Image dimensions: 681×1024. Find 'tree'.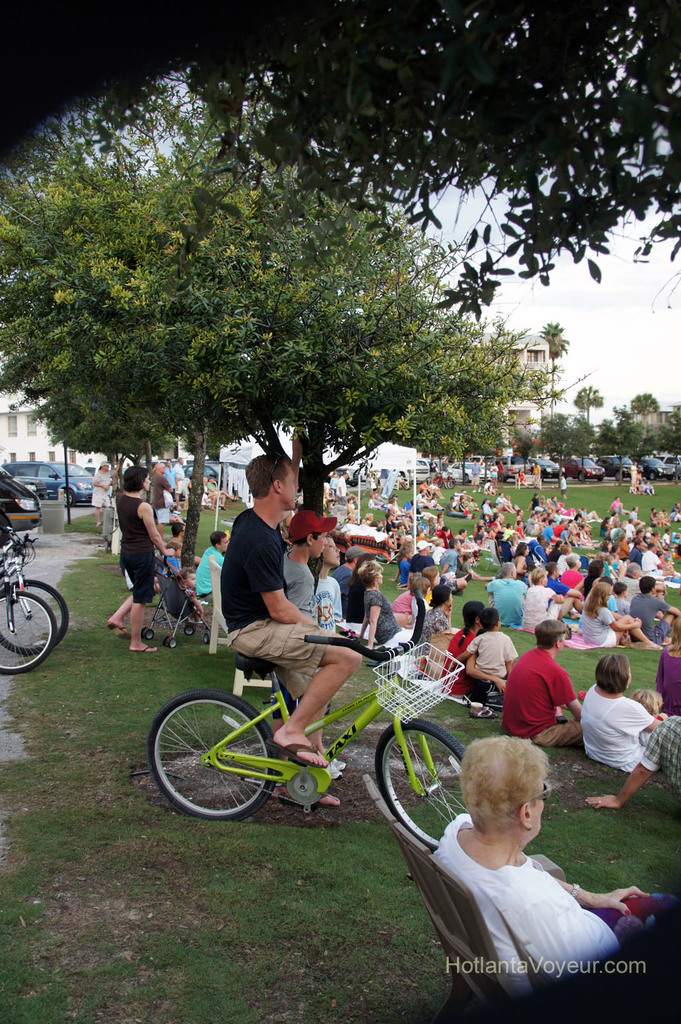
pyautogui.locateOnScreen(9, 10, 680, 275).
